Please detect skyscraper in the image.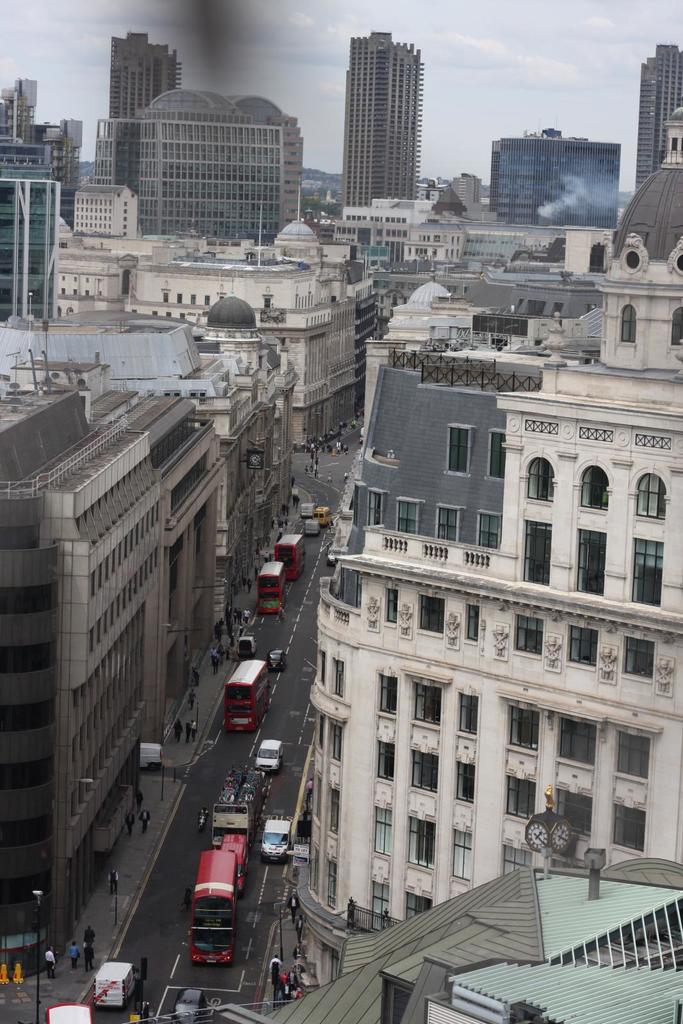
box=[633, 47, 682, 194].
